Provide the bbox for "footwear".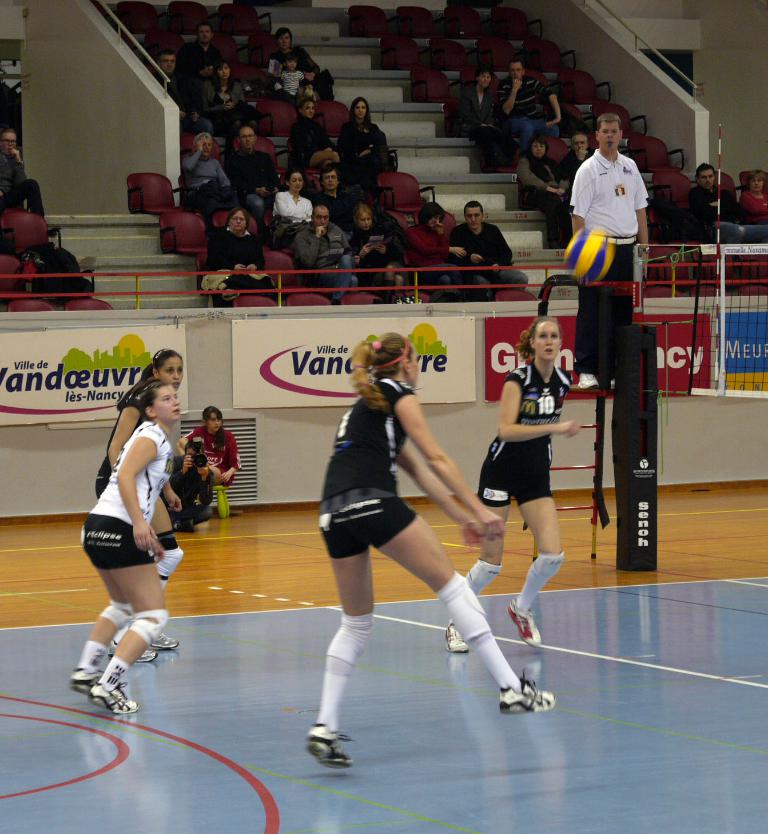
499 669 558 713.
